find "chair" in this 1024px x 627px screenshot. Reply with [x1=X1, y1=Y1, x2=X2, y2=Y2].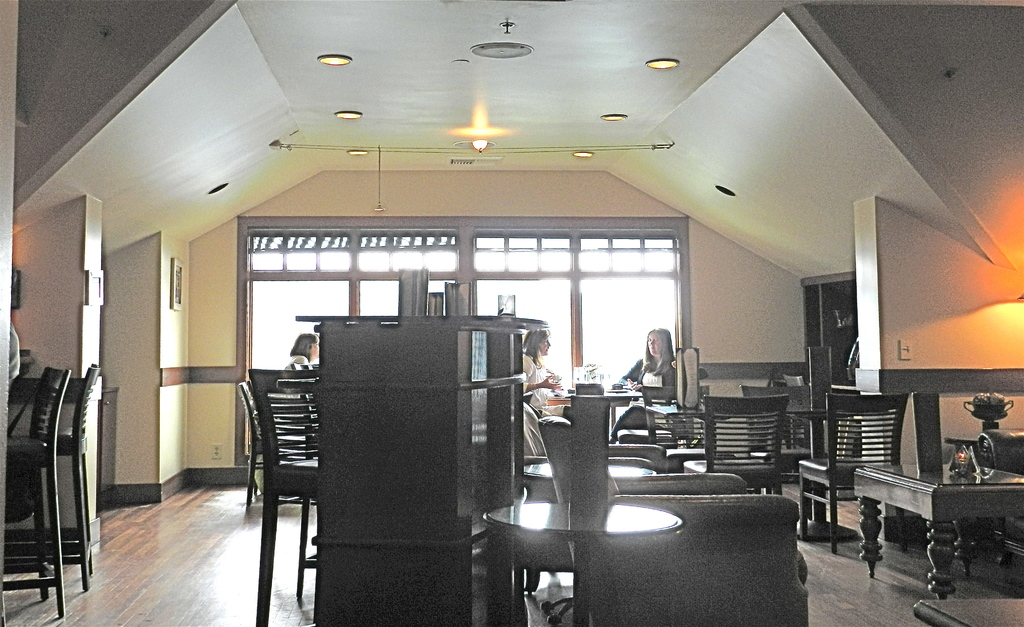
[x1=640, y1=386, x2=710, y2=469].
